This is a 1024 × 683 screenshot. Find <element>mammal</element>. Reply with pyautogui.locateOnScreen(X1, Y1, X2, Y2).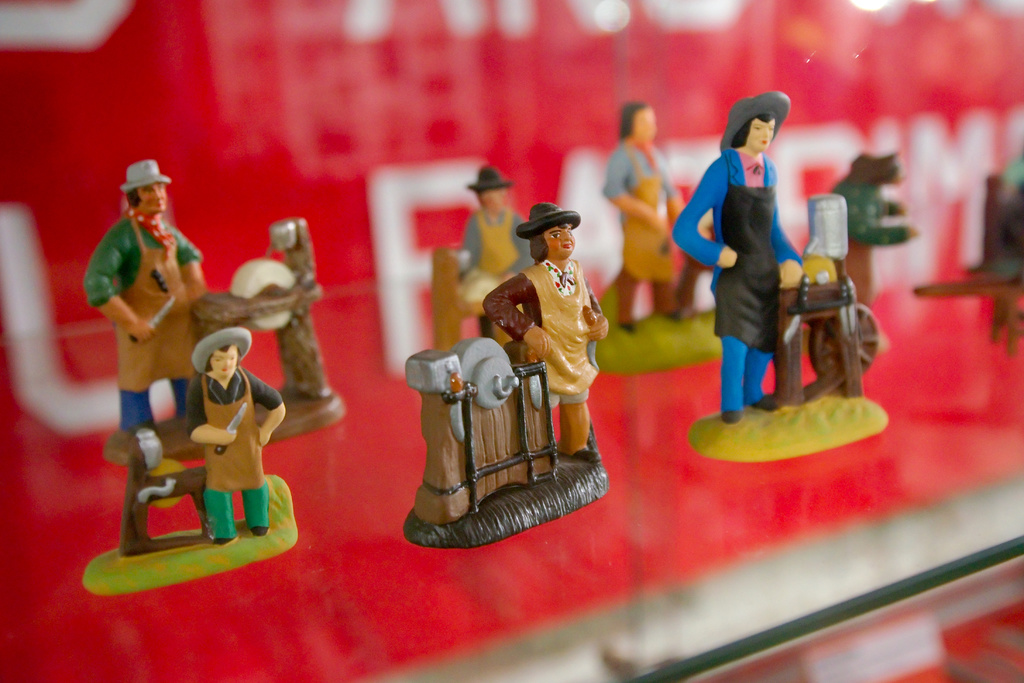
pyautogui.locateOnScreen(669, 92, 801, 418).
